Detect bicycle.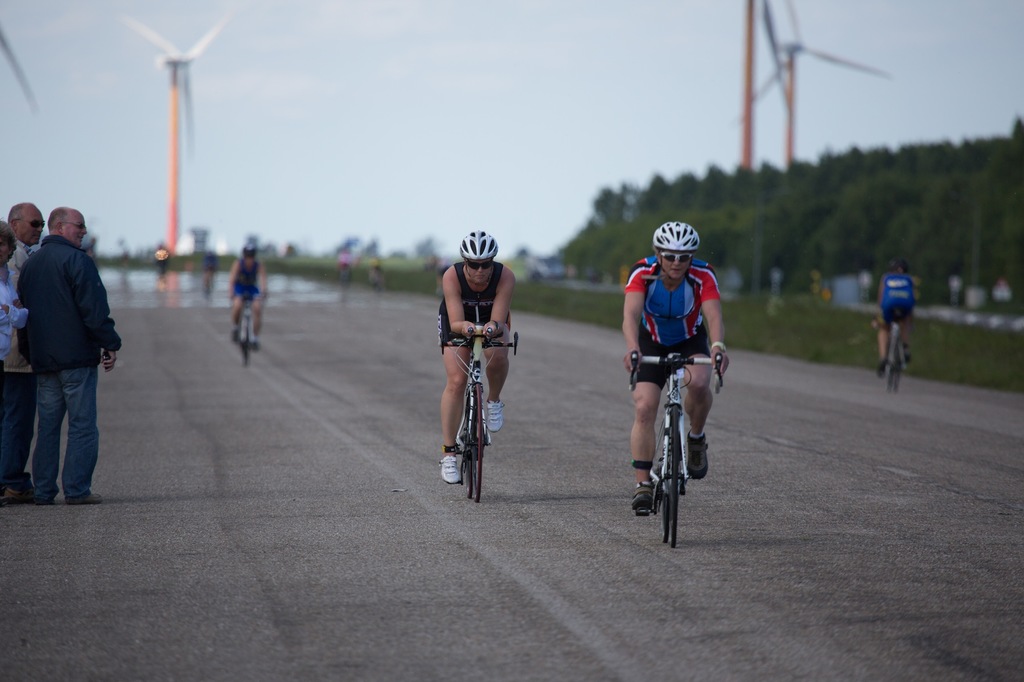
Detected at BBox(622, 340, 716, 541).
